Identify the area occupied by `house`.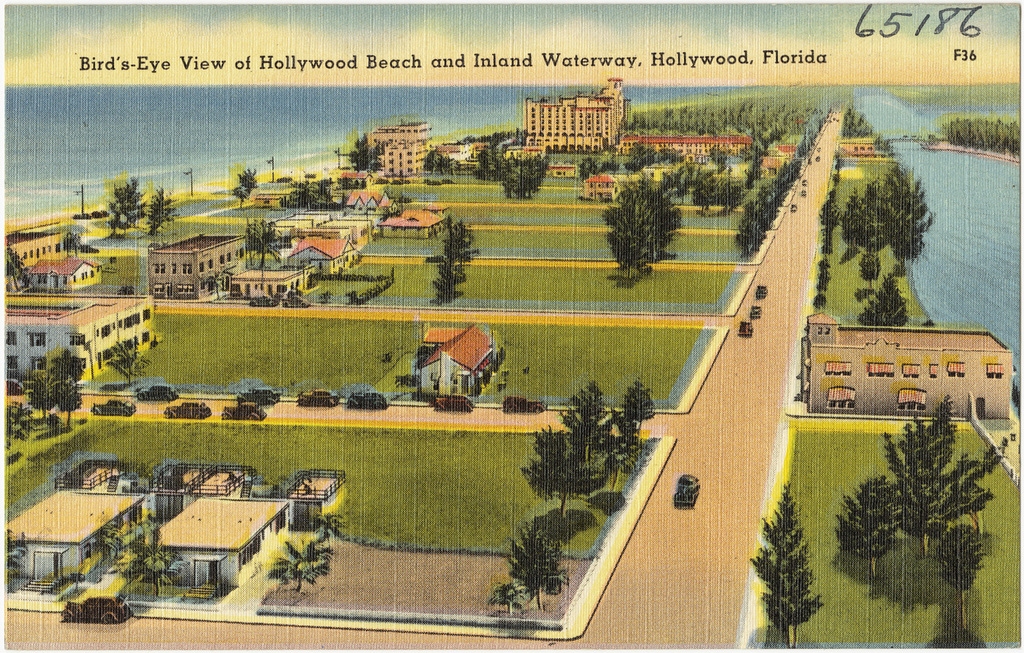
Area: <region>229, 266, 321, 301</region>.
